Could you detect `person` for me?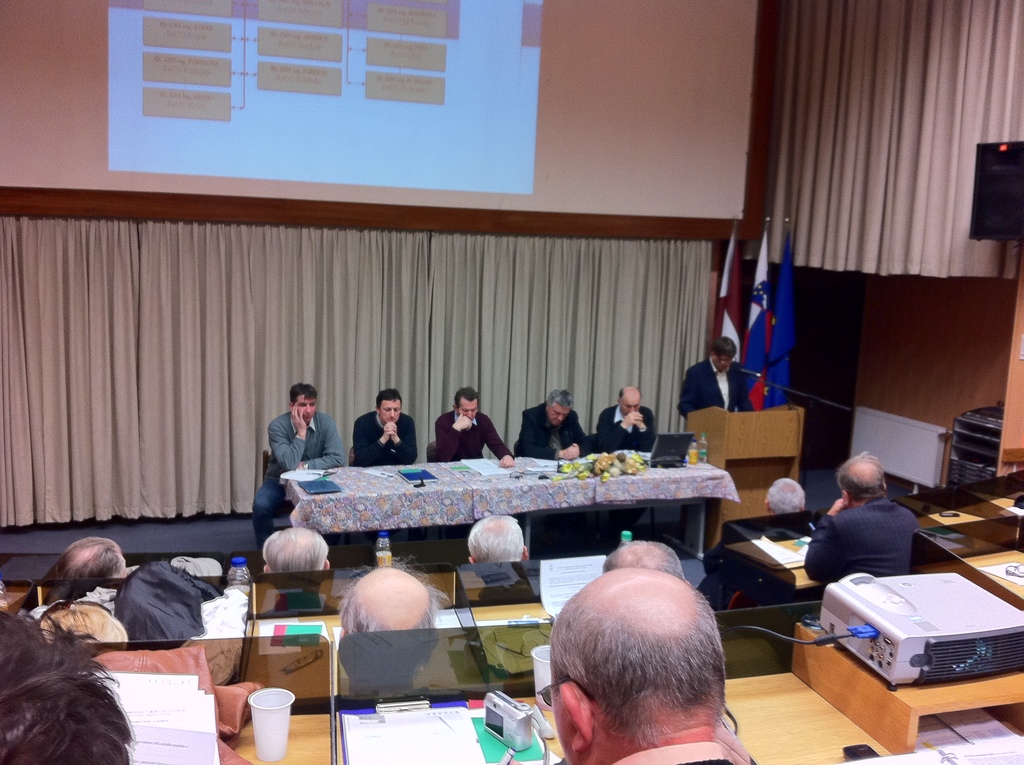
Detection result: locate(518, 389, 589, 462).
